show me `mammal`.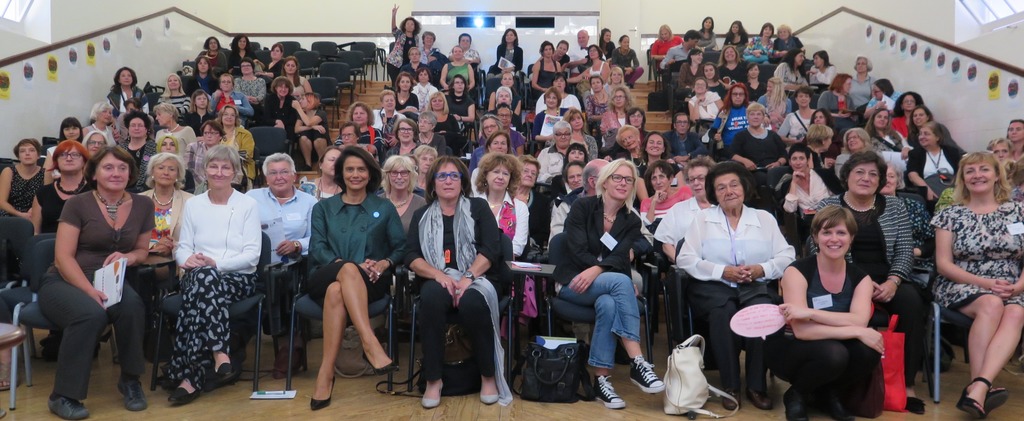
`mammal` is here: 333 101 381 138.
